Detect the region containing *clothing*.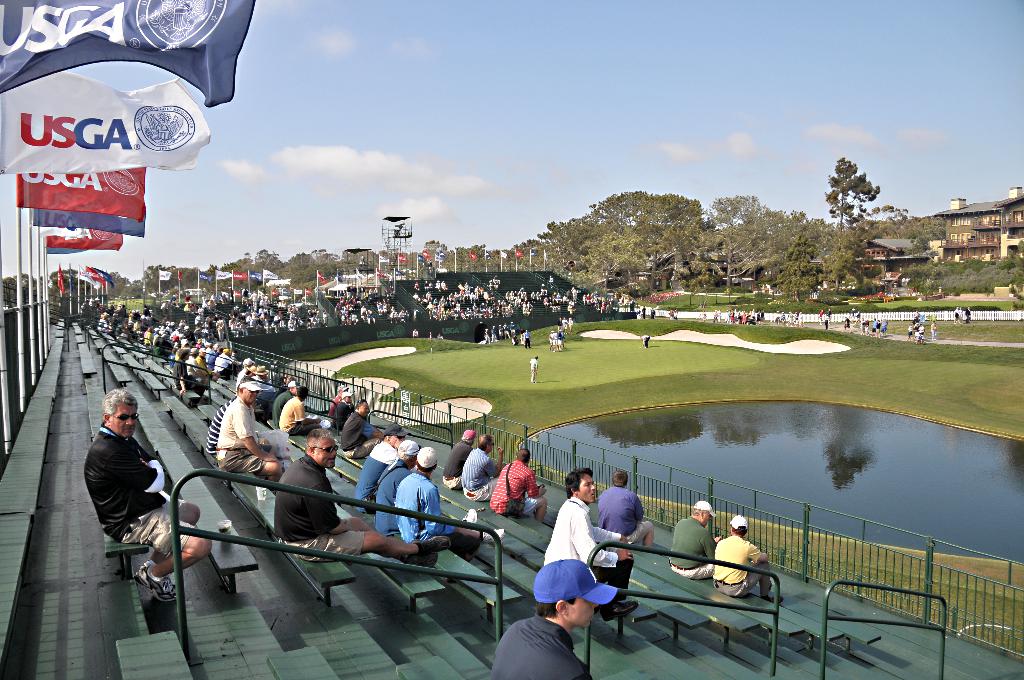
[left=716, top=524, right=753, bottom=590].
